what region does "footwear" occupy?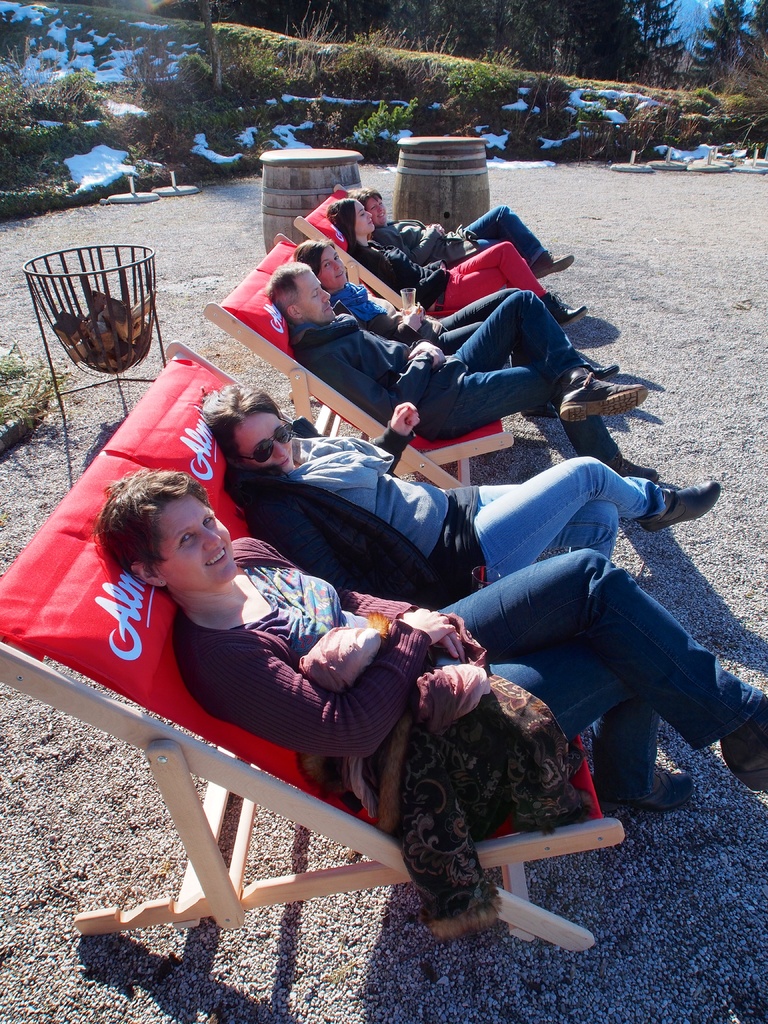
(597,767,697,812).
